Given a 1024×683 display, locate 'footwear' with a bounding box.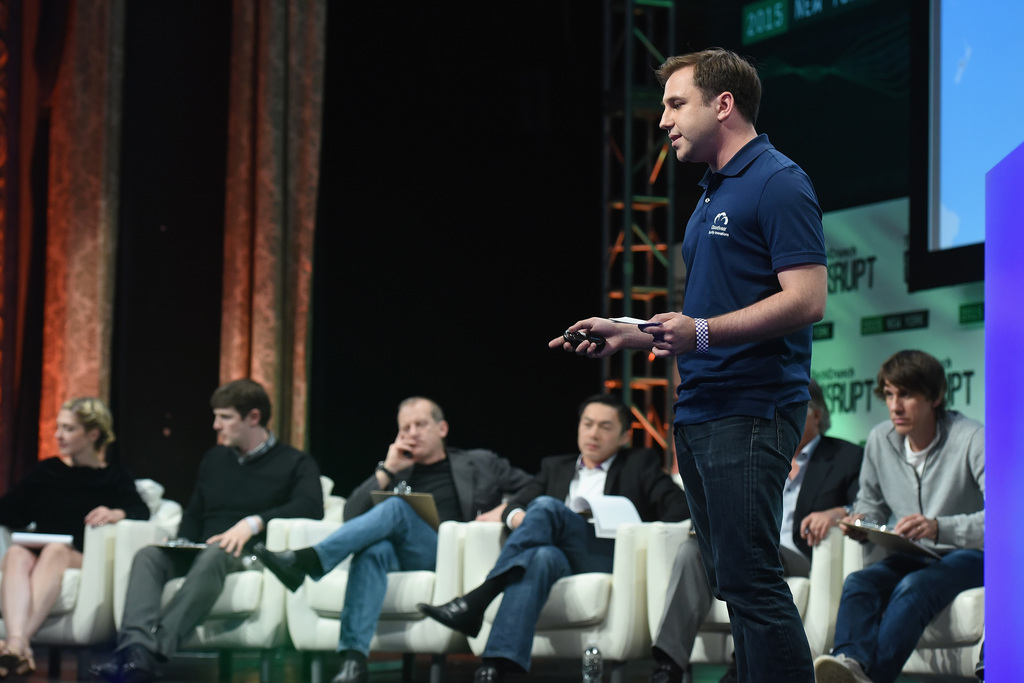
Located: 0:648:41:679.
